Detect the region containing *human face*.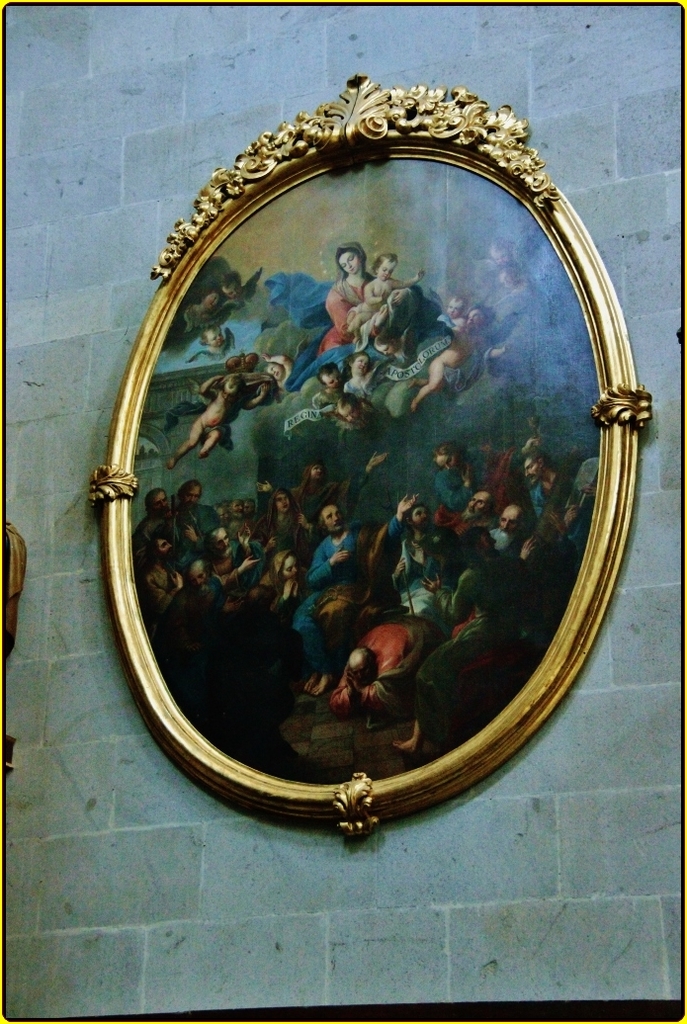
(left=323, top=504, right=337, bottom=529).
